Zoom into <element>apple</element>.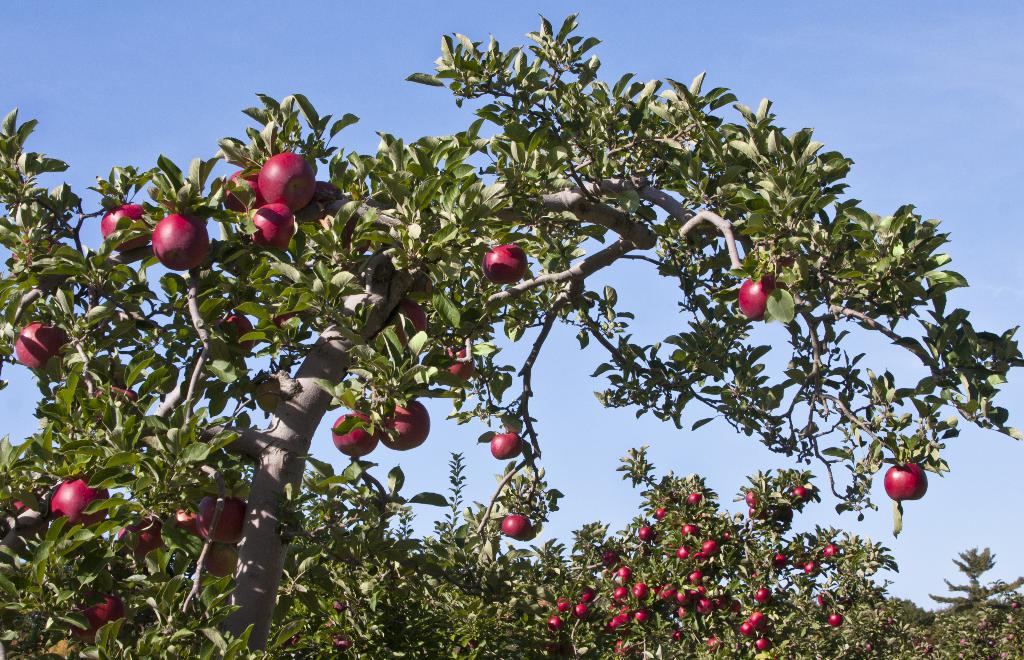
Zoom target: box(483, 243, 530, 287).
